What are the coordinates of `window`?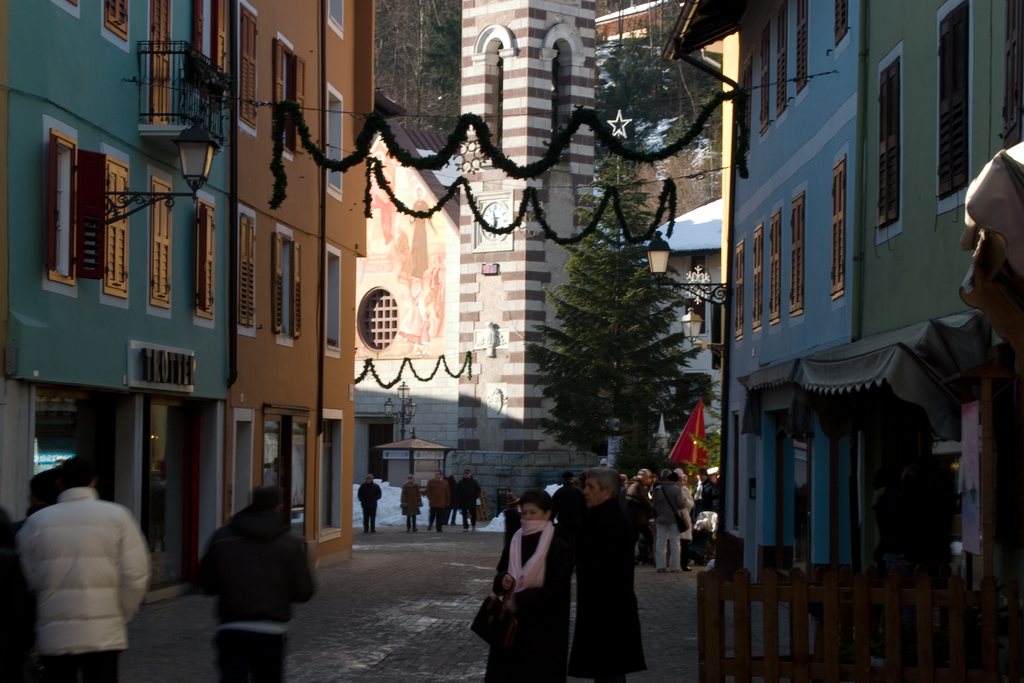
locate(834, 0, 850, 47).
